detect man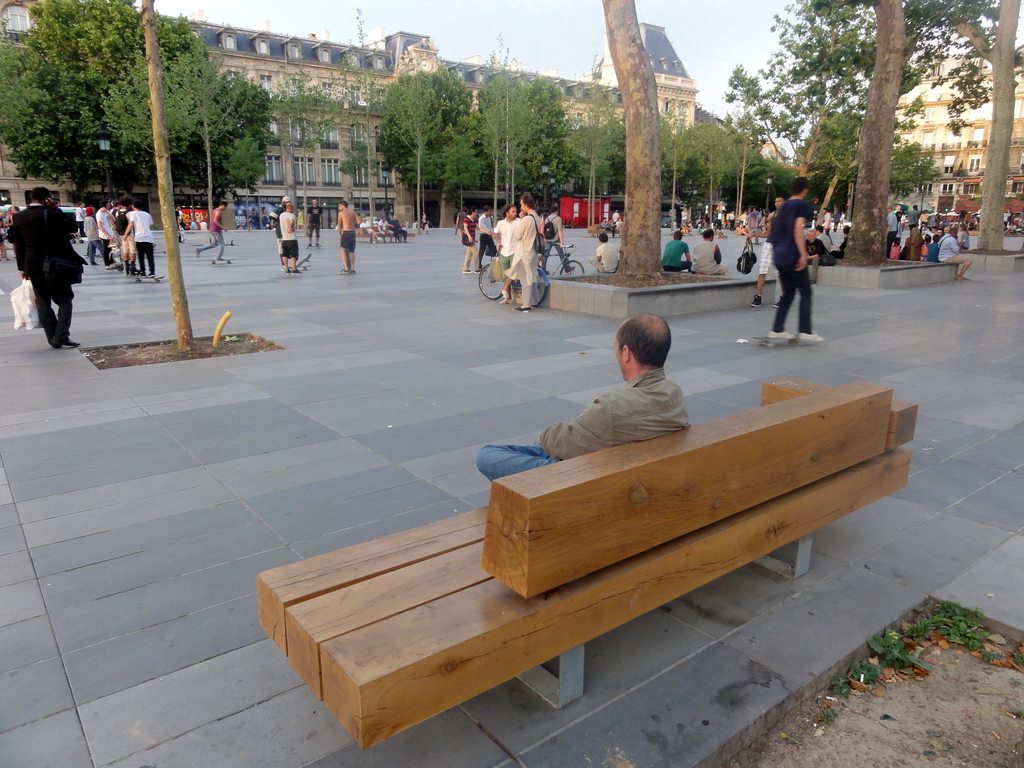
[120, 200, 157, 283]
